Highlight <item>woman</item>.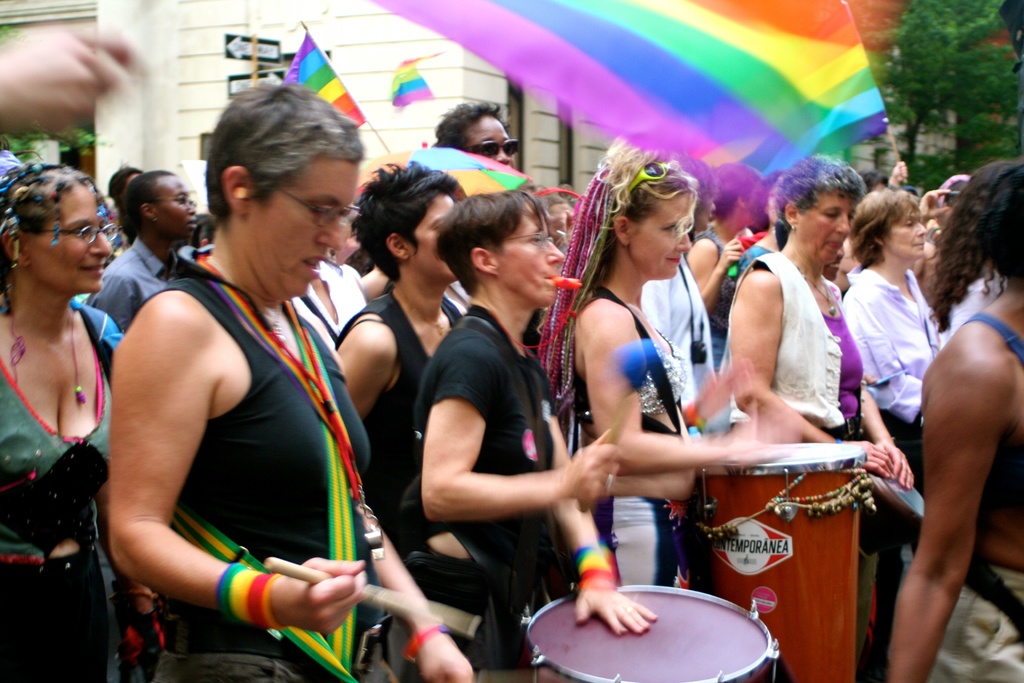
Highlighted region: 338, 156, 464, 523.
